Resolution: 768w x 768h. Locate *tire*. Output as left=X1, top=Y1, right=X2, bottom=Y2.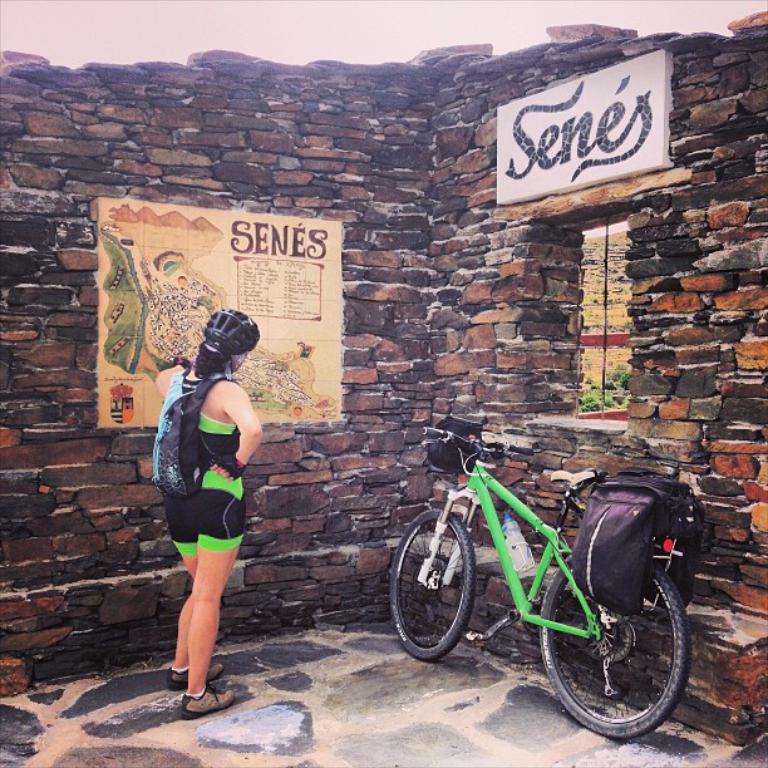
left=389, top=508, right=477, bottom=660.
